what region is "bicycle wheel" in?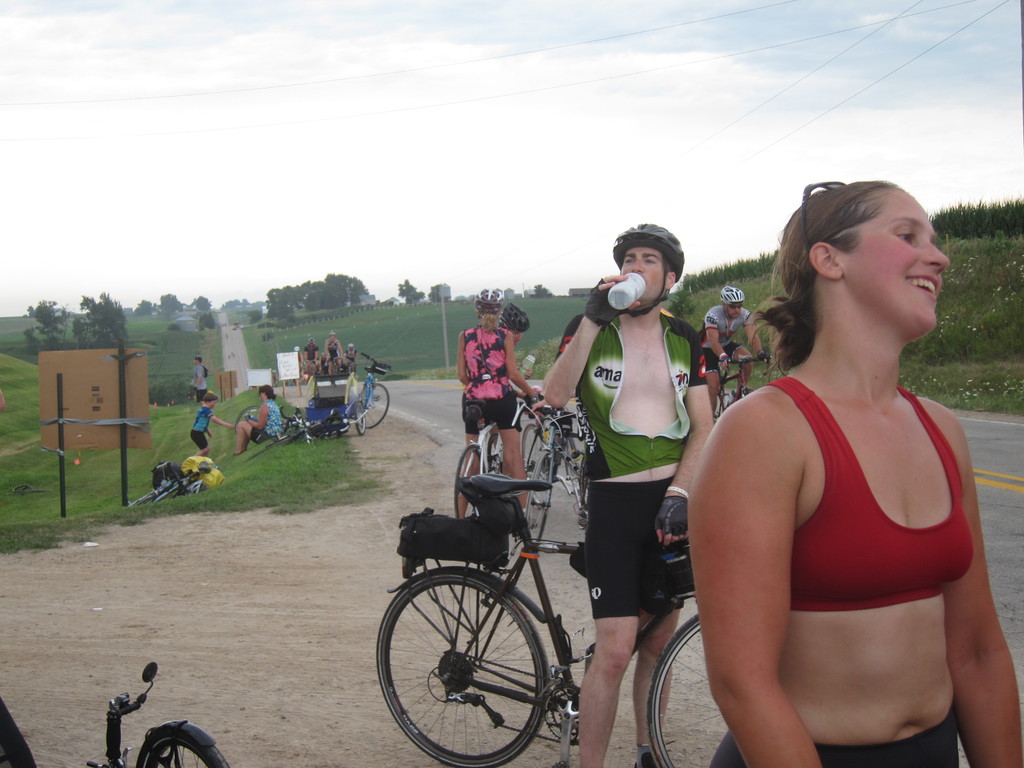
<box>527,460,553,540</box>.
